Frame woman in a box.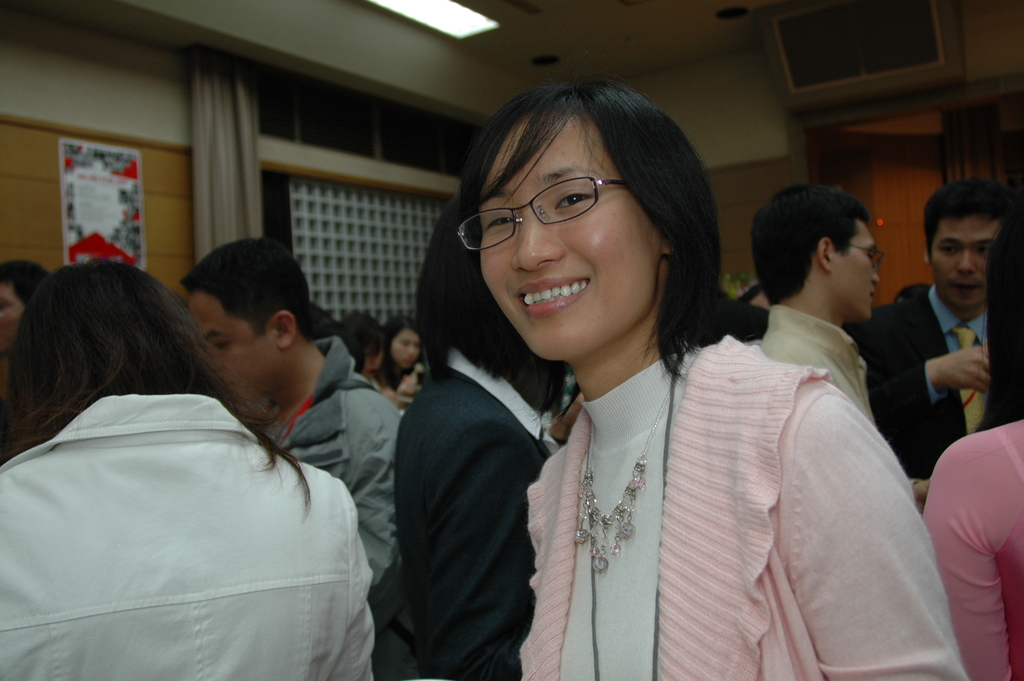
bbox(915, 194, 1023, 680).
